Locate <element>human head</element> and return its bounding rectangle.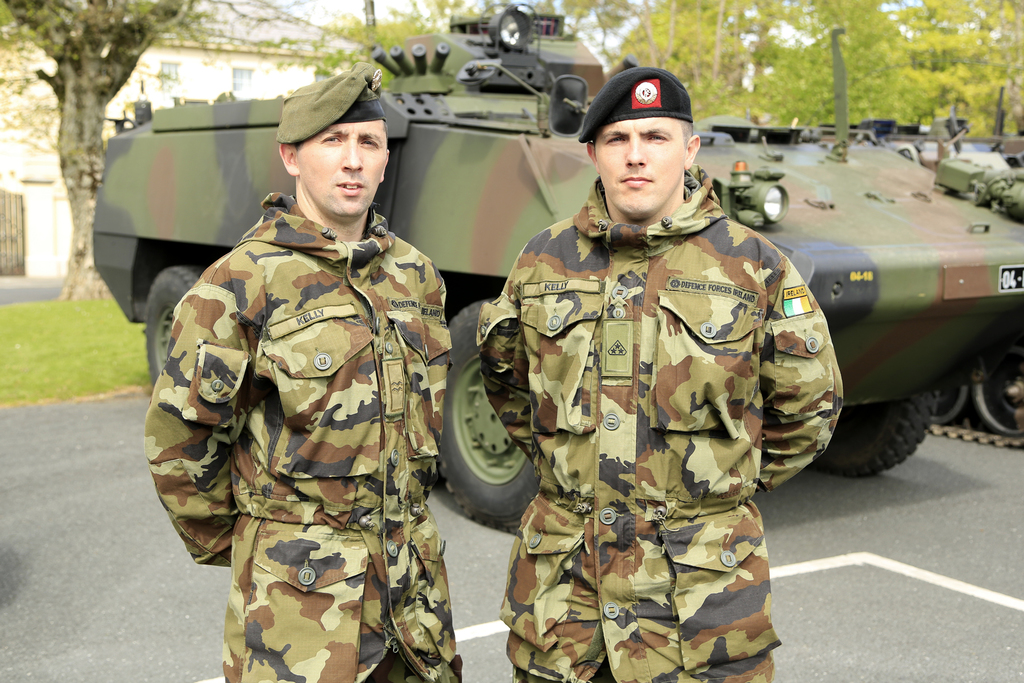
pyautogui.locateOnScreen(591, 74, 701, 218).
